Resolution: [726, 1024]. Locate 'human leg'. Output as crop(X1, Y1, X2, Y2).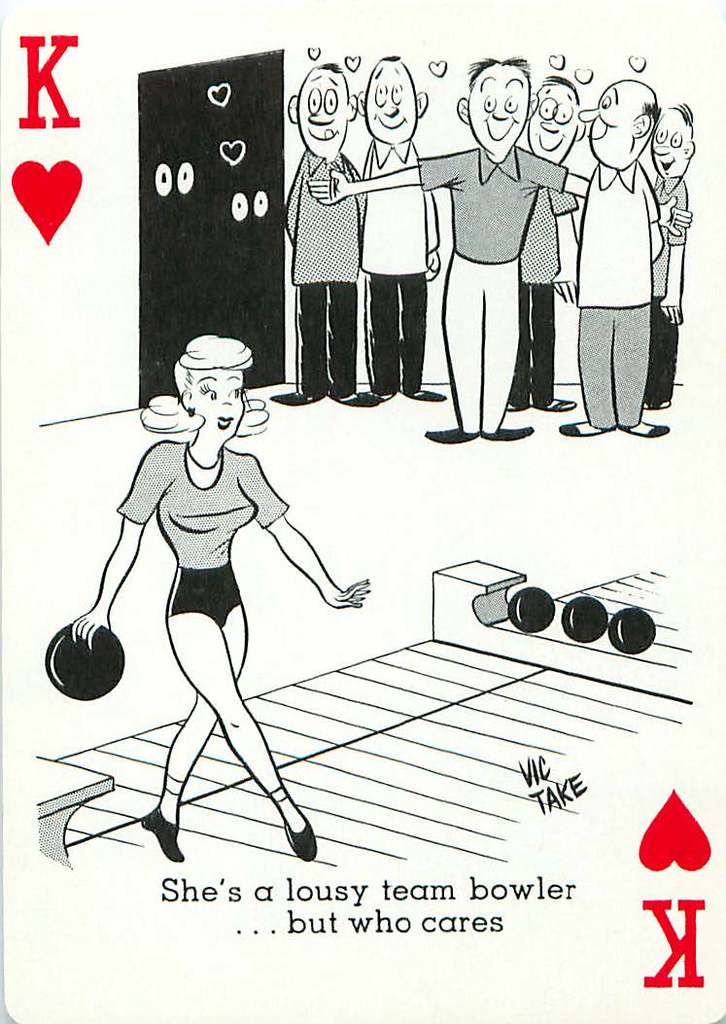
crop(324, 270, 376, 405).
